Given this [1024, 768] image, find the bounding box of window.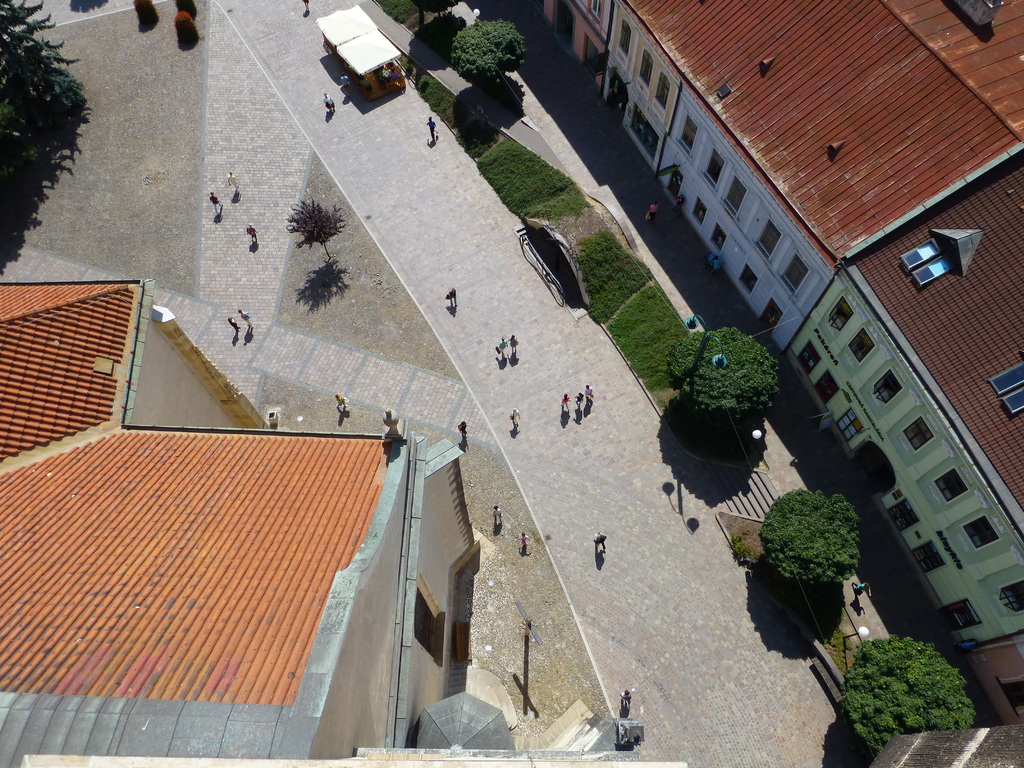
select_region(735, 266, 764, 294).
